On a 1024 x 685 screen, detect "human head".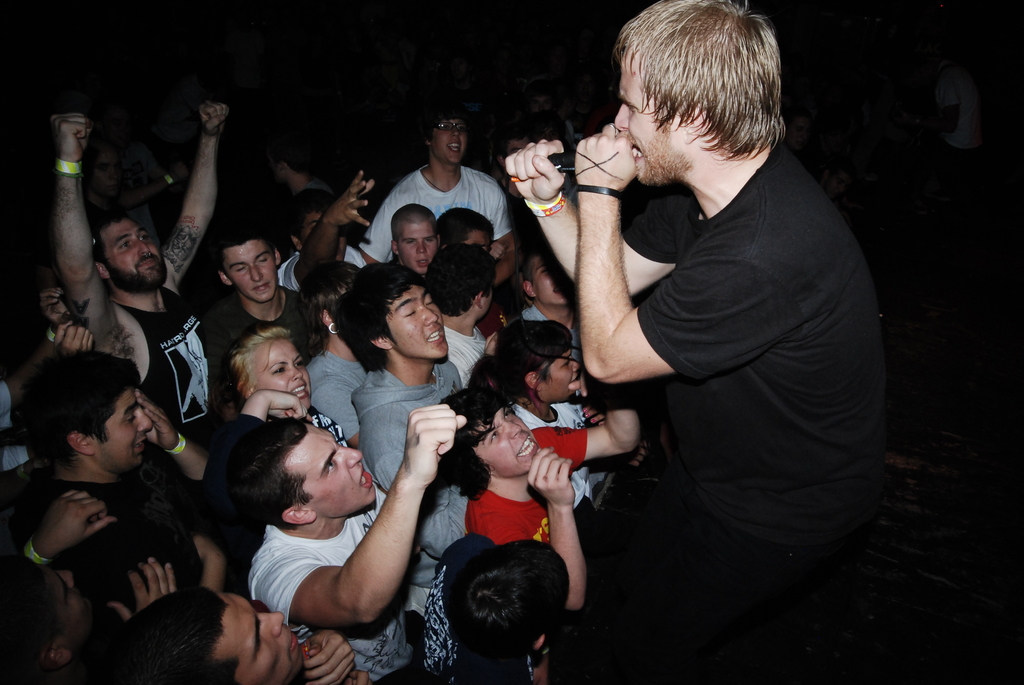
224,327,311,411.
